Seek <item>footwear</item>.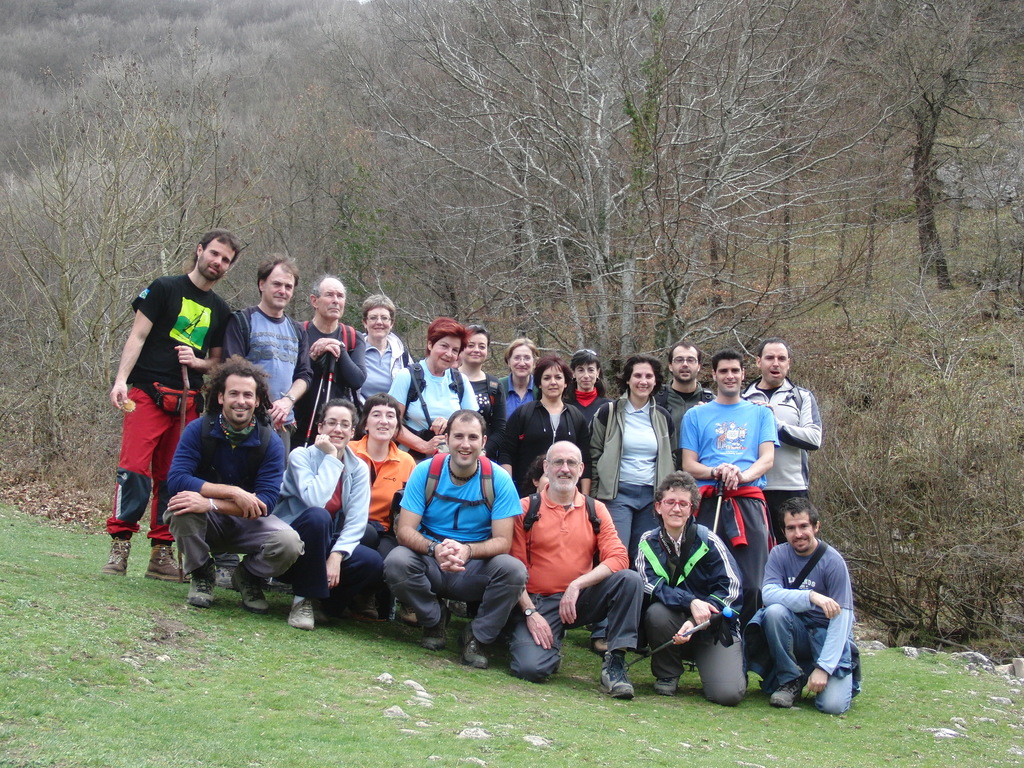
(x1=598, y1=651, x2=636, y2=700).
